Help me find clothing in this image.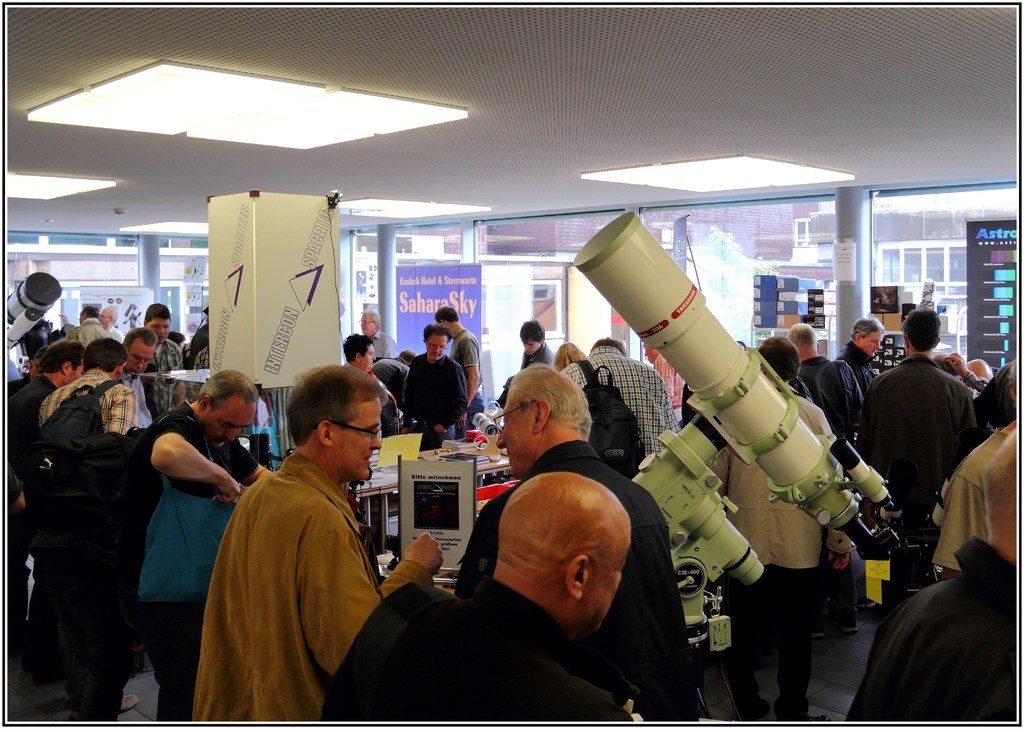
Found it: [654, 353, 685, 408].
